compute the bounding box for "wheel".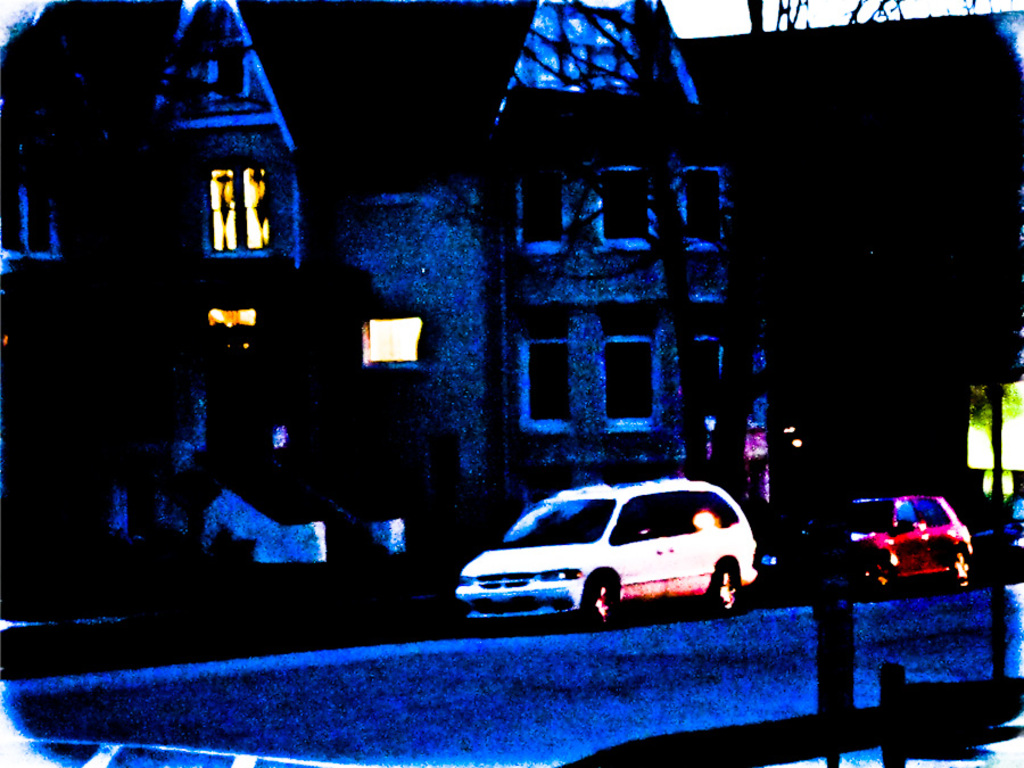
region(583, 564, 620, 628).
